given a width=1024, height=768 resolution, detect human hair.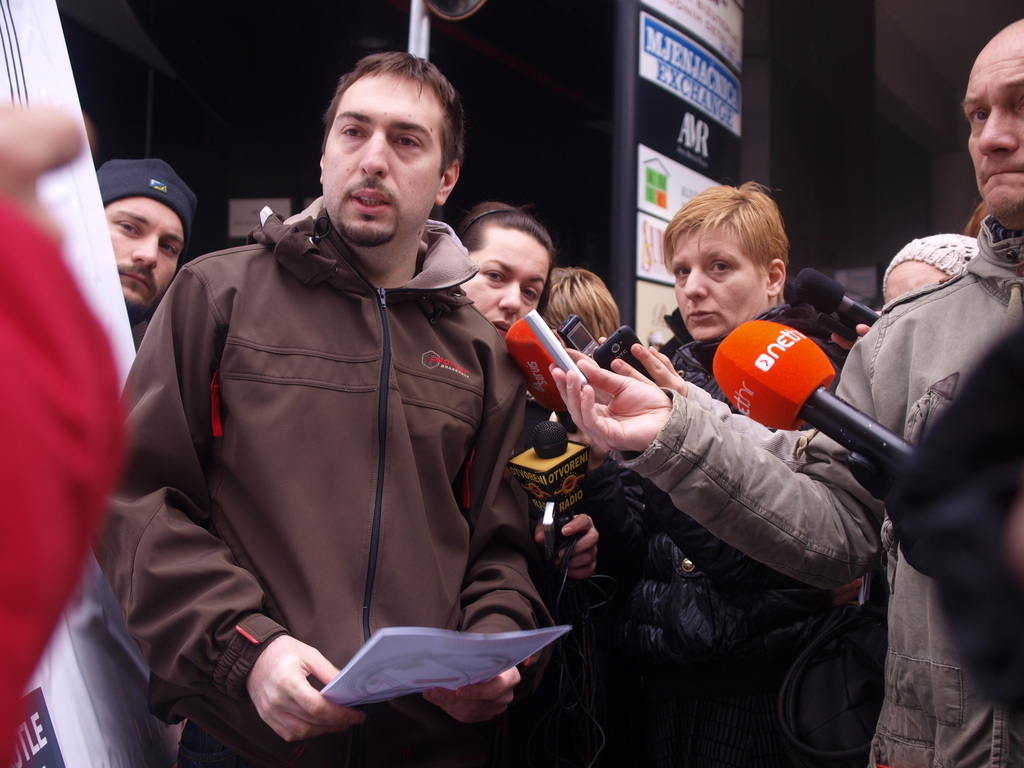
pyautogui.locateOnScreen(662, 179, 792, 301).
